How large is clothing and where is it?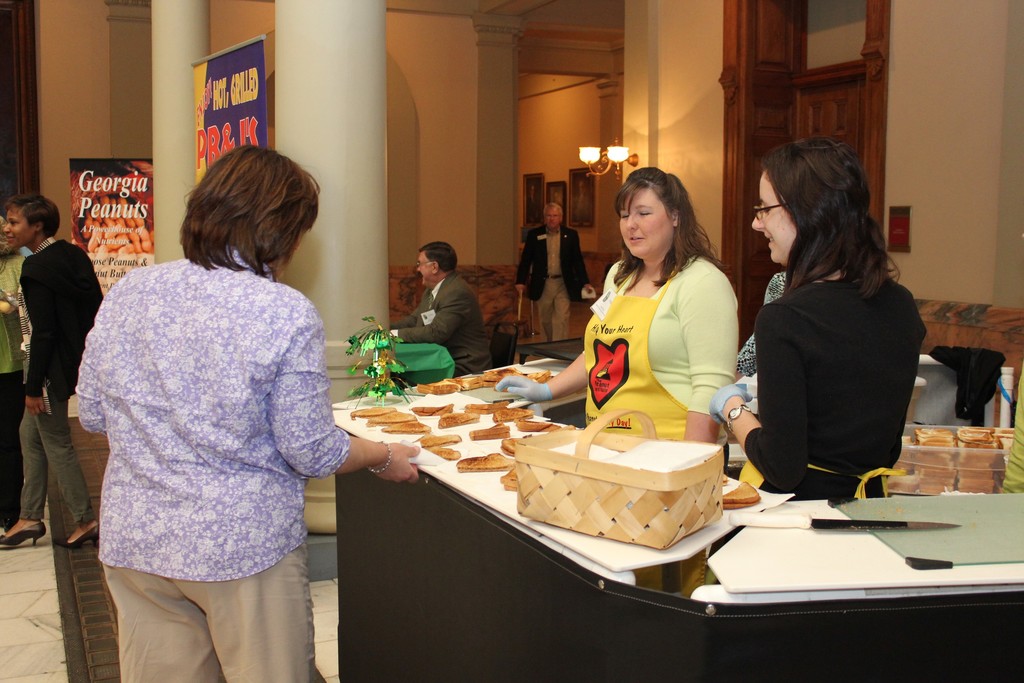
Bounding box: box(70, 217, 349, 644).
